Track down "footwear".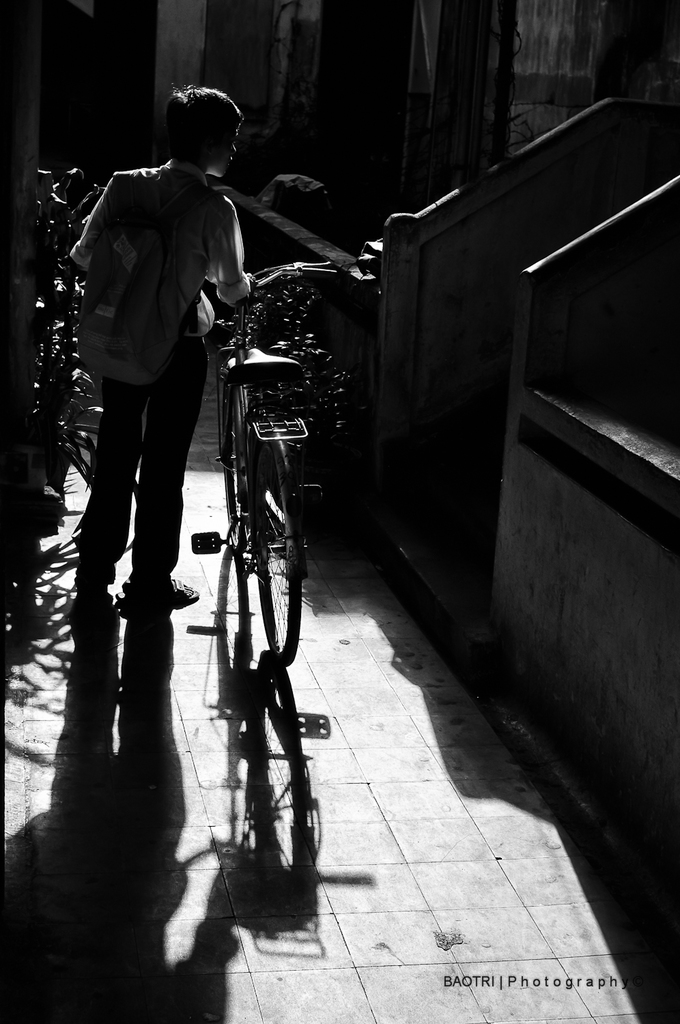
Tracked to l=81, t=561, r=115, b=586.
